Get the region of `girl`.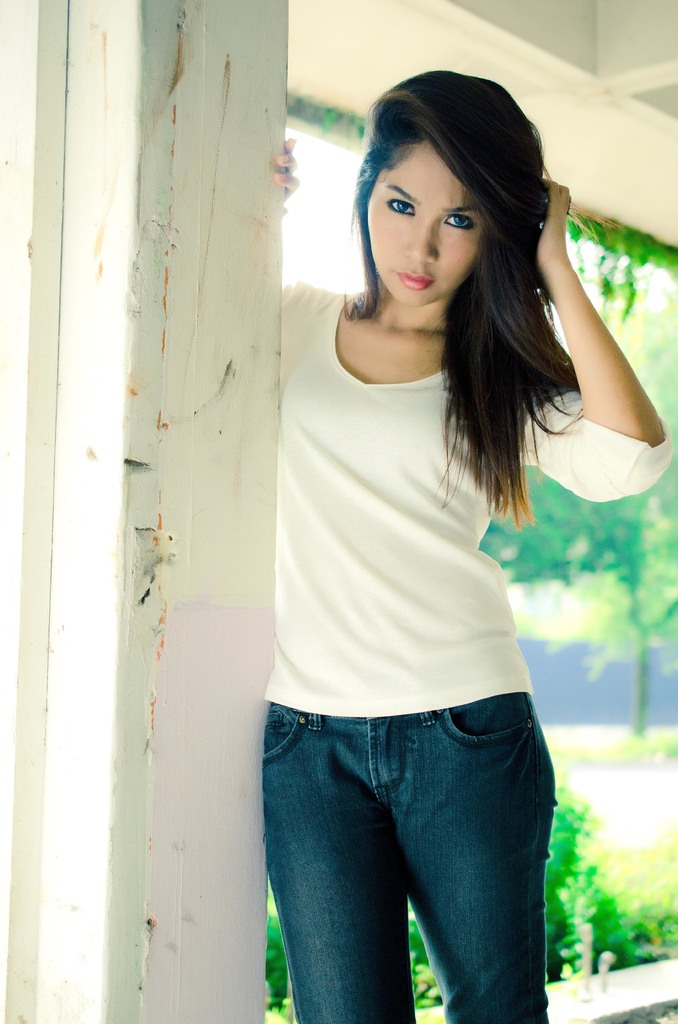
box(273, 70, 670, 1023).
